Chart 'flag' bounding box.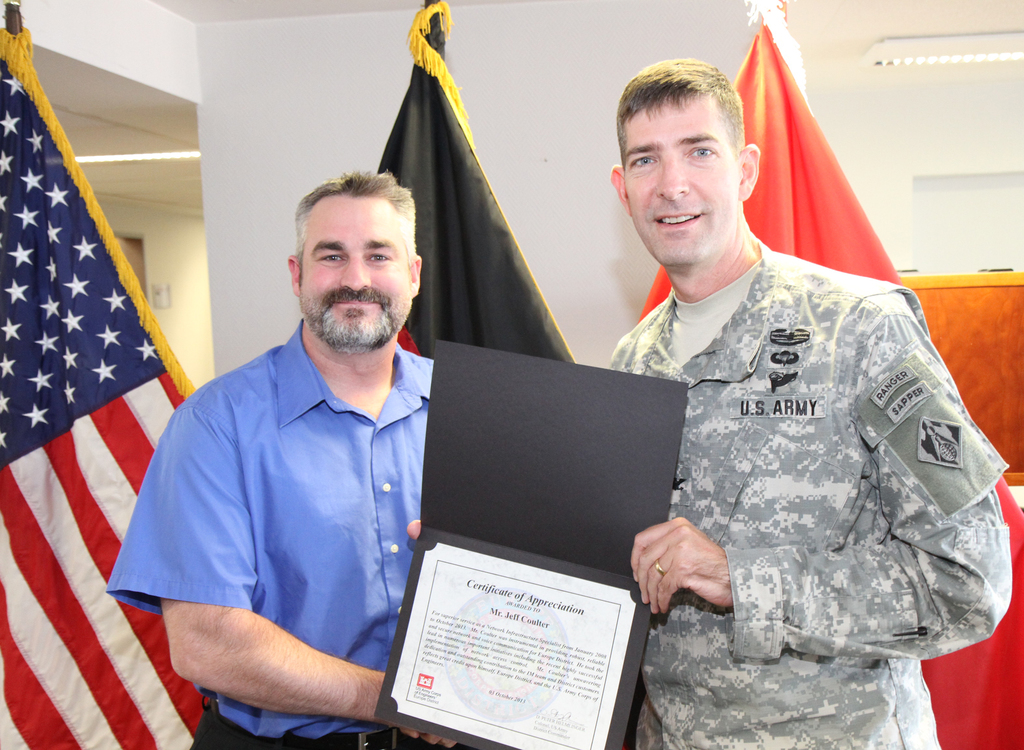
Charted: <bbox>3, 84, 196, 749</bbox>.
